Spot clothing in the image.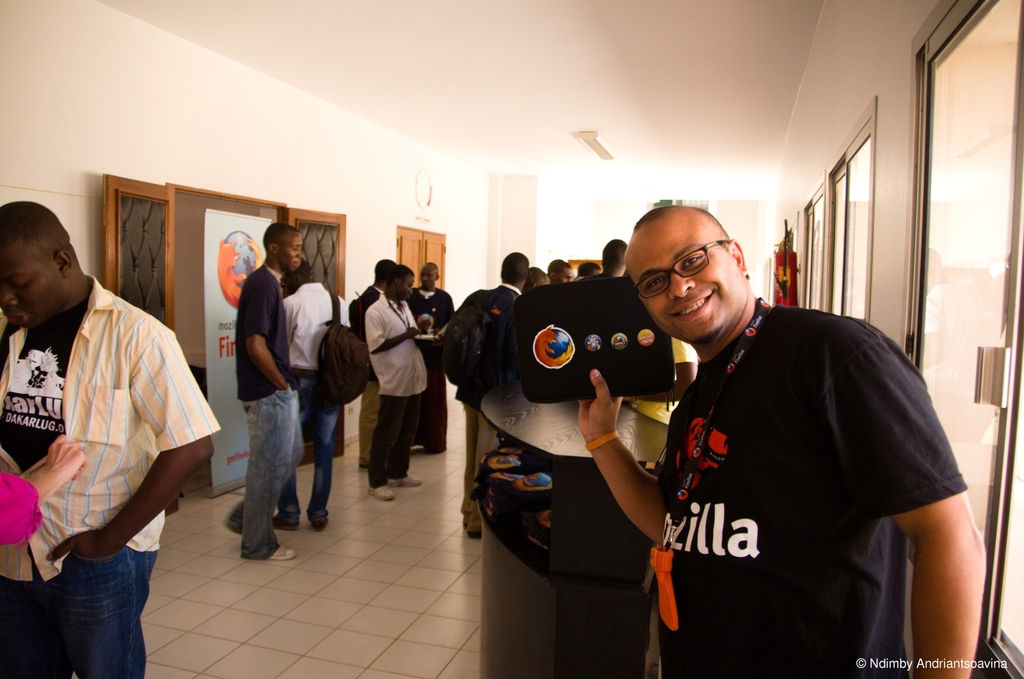
clothing found at (408, 282, 452, 448).
